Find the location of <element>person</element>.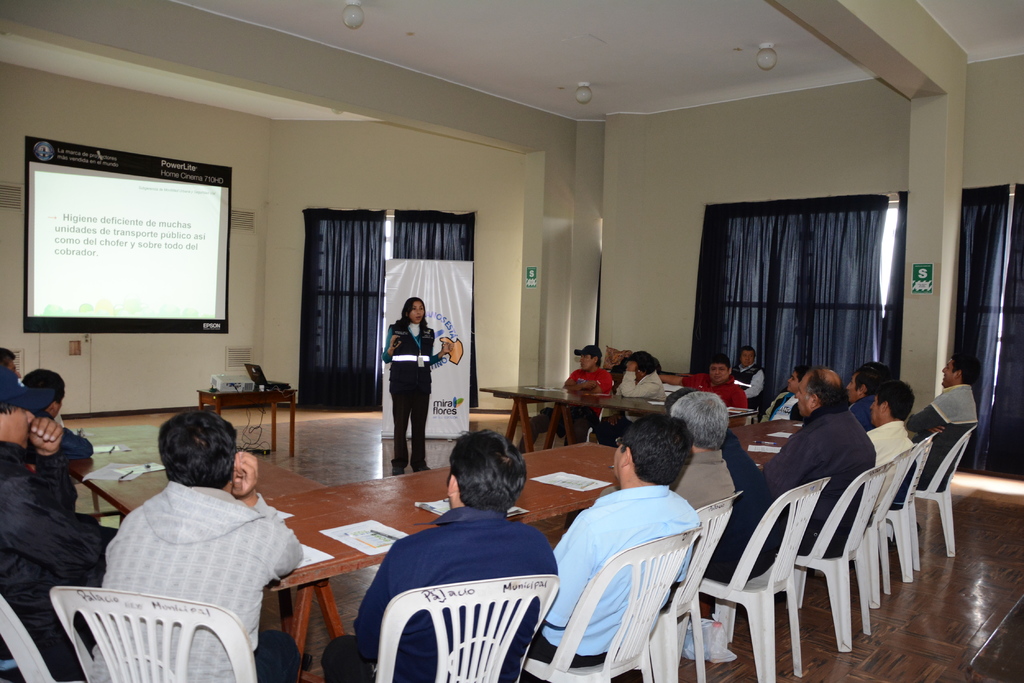
Location: 847 362 913 512.
